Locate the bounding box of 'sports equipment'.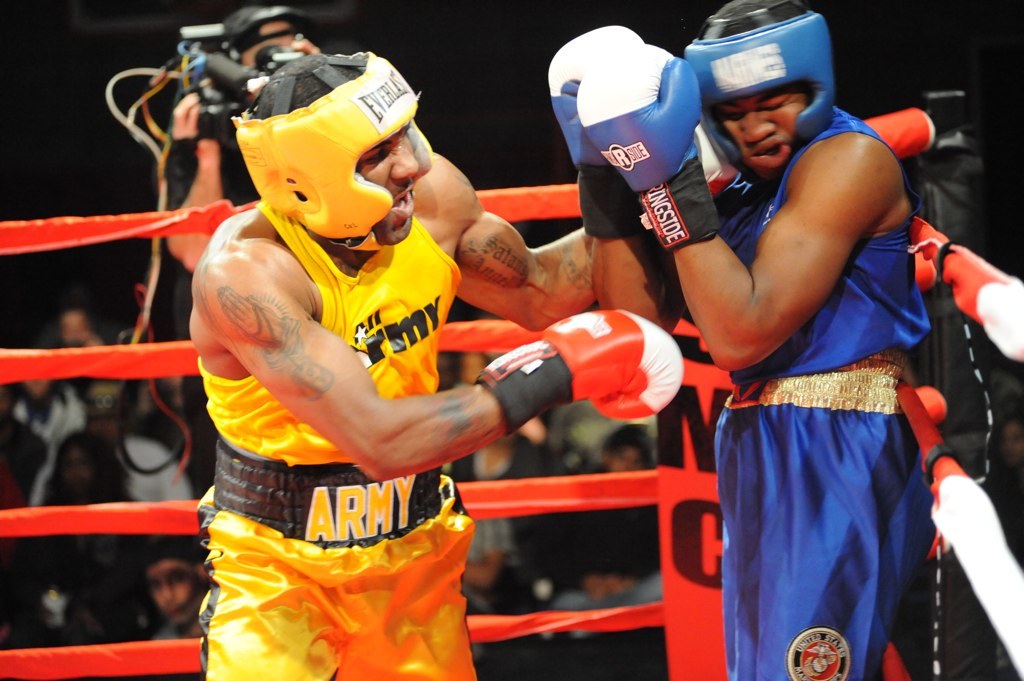
Bounding box: box(477, 298, 691, 434).
